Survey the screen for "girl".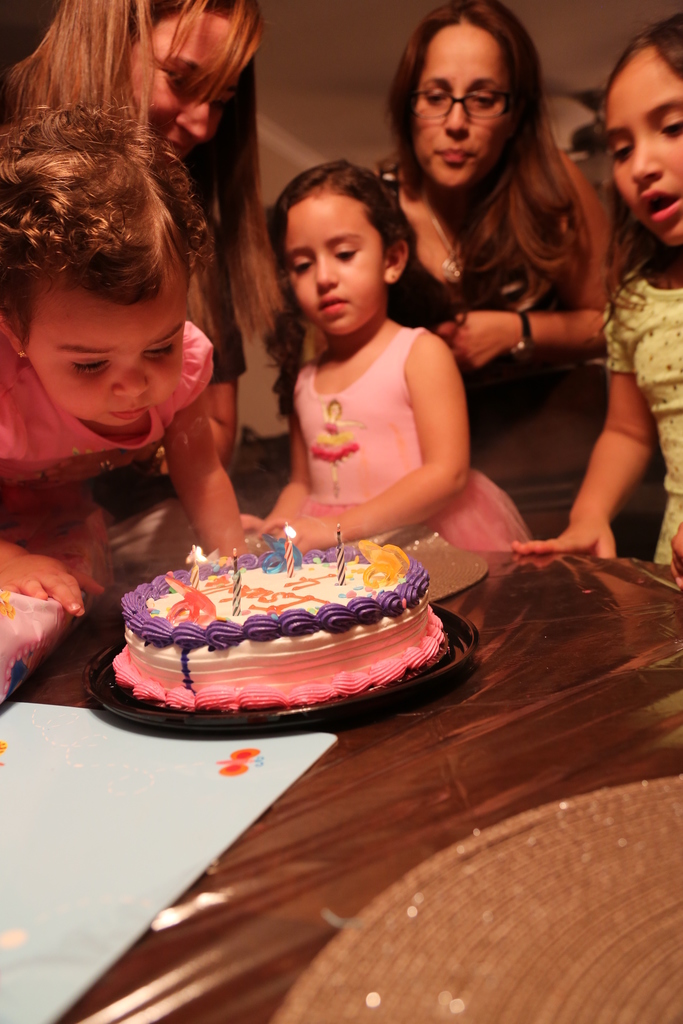
Survey found: (242,159,534,554).
